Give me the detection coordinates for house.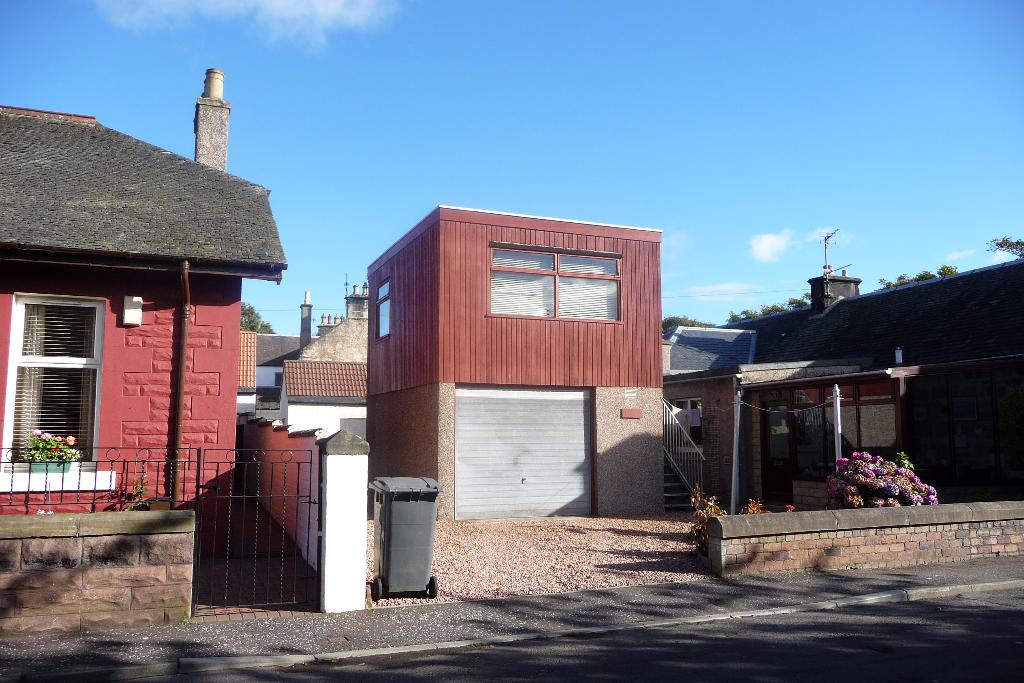
(x1=349, y1=199, x2=662, y2=516).
